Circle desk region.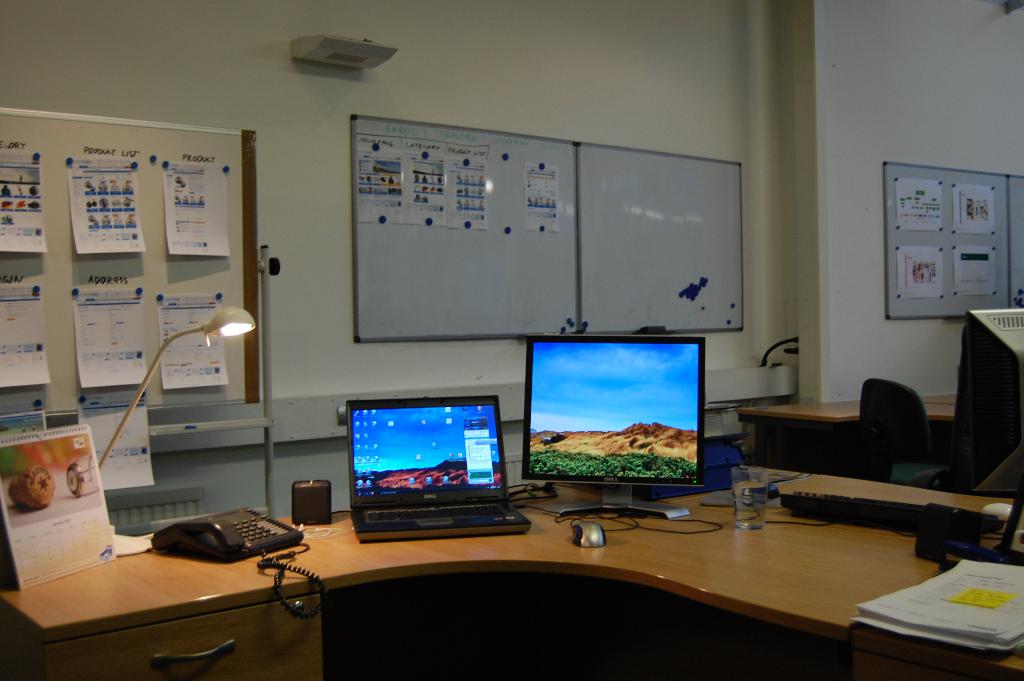
Region: 67, 489, 946, 671.
